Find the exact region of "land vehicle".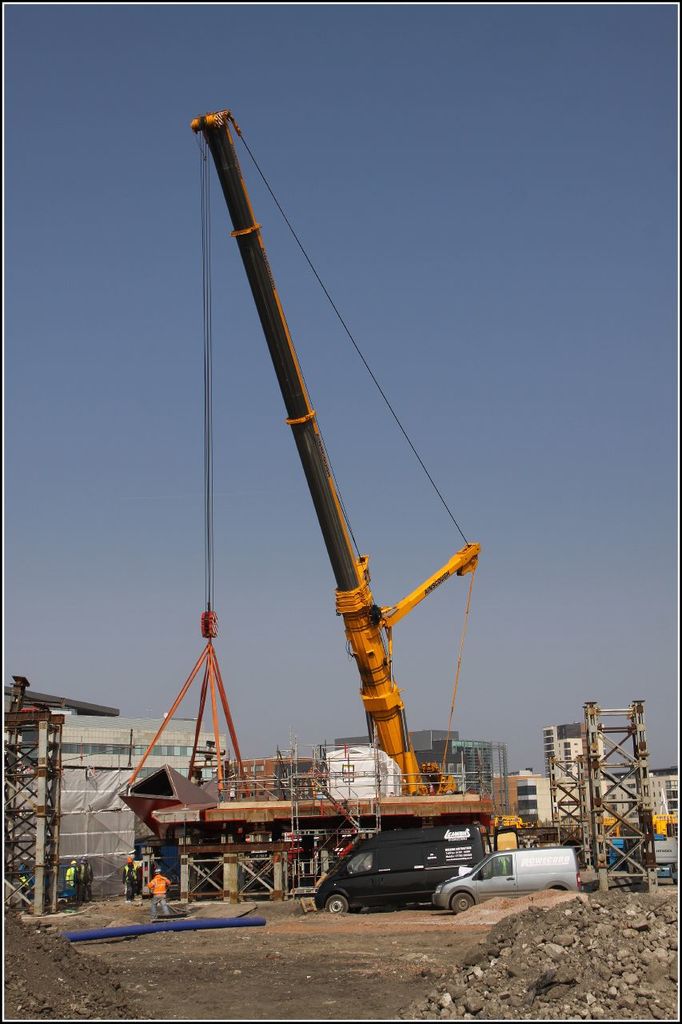
Exact region: {"x1": 436, "y1": 841, "x2": 580, "y2": 910}.
